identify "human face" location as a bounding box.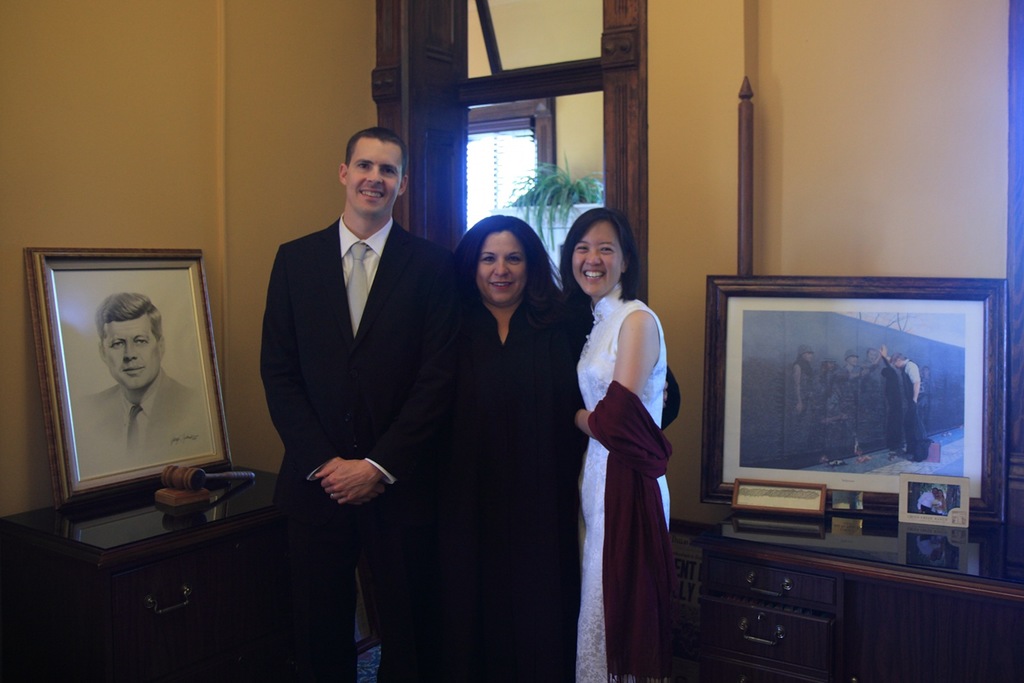
<bbox>102, 321, 159, 389</bbox>.
